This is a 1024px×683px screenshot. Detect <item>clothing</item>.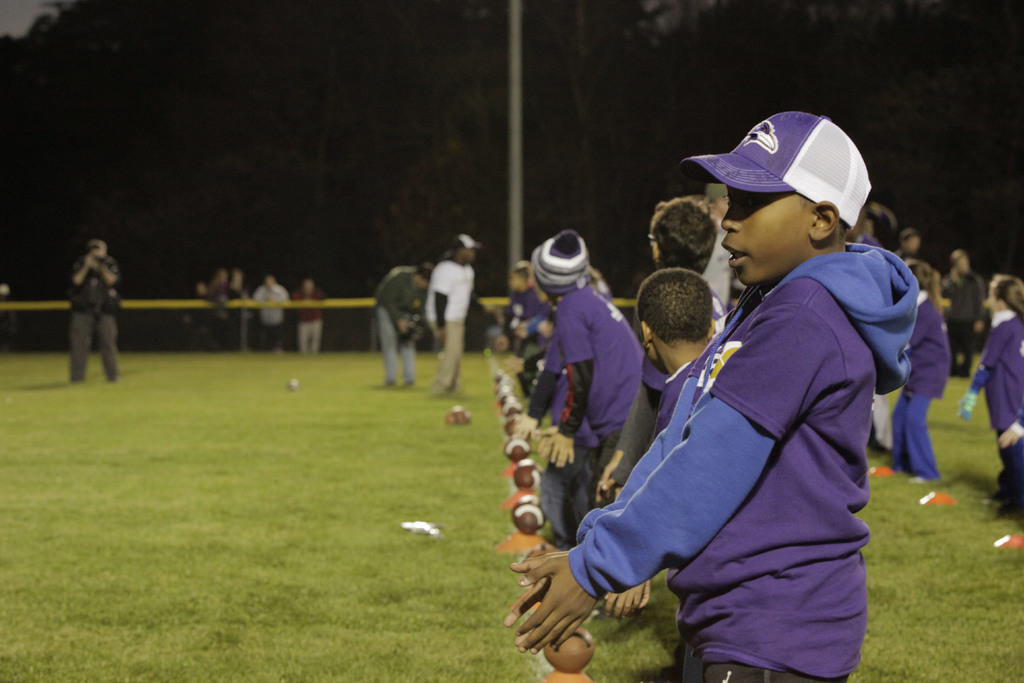
(252,286,284,343).
